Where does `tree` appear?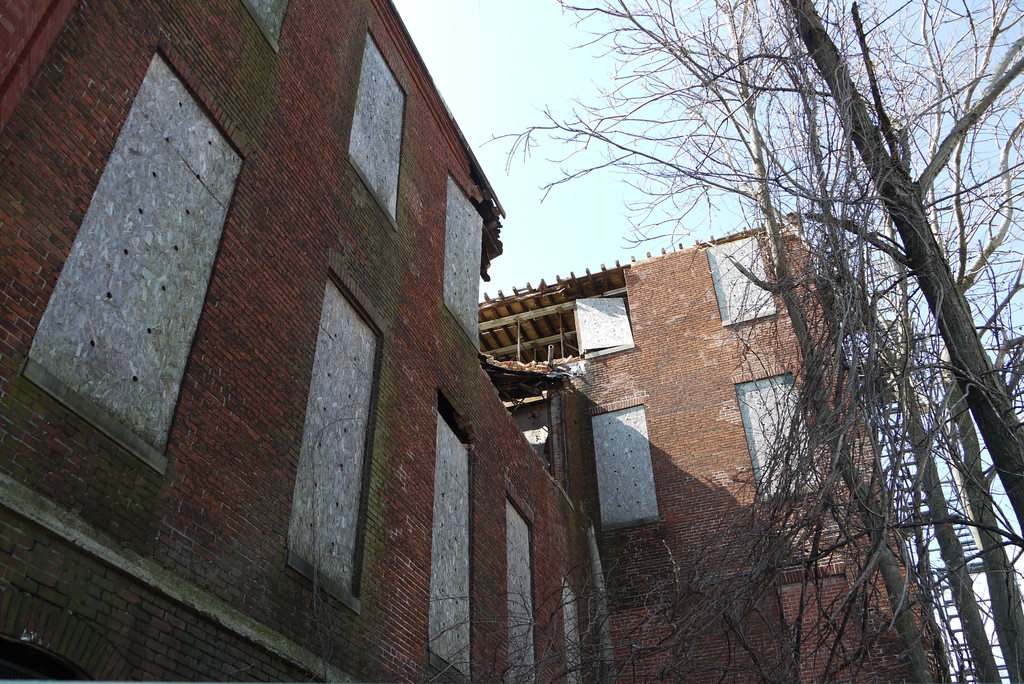
Appears at 412/0/1023/683.
